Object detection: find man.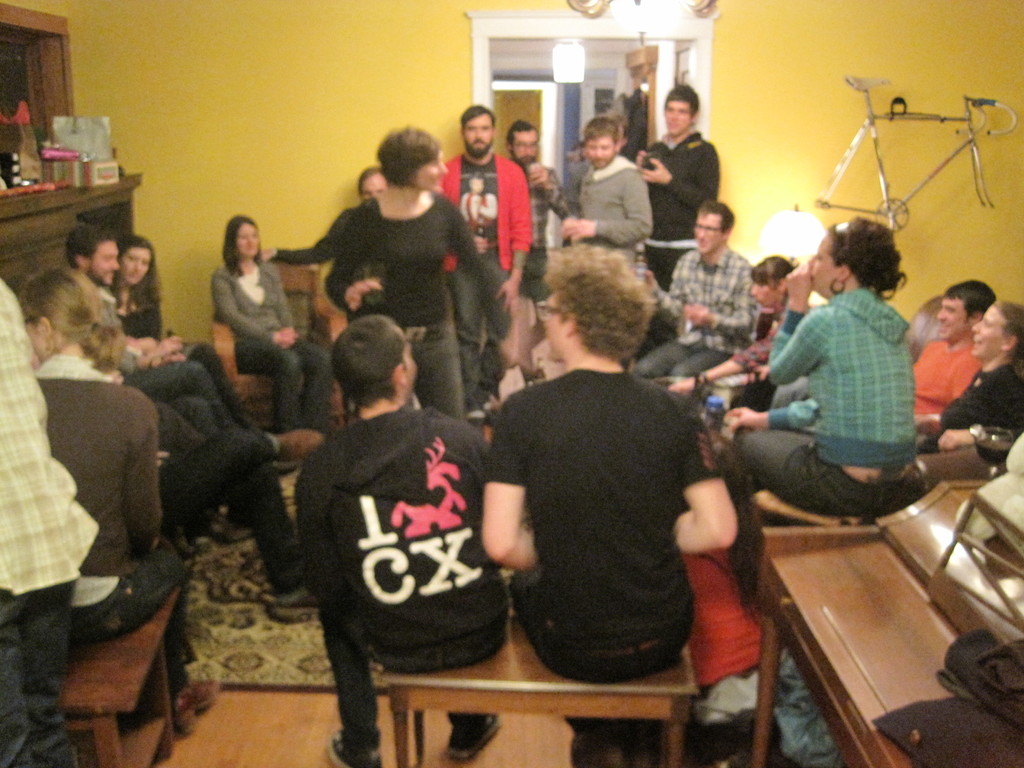
crop(564, 115, 650, 269).
